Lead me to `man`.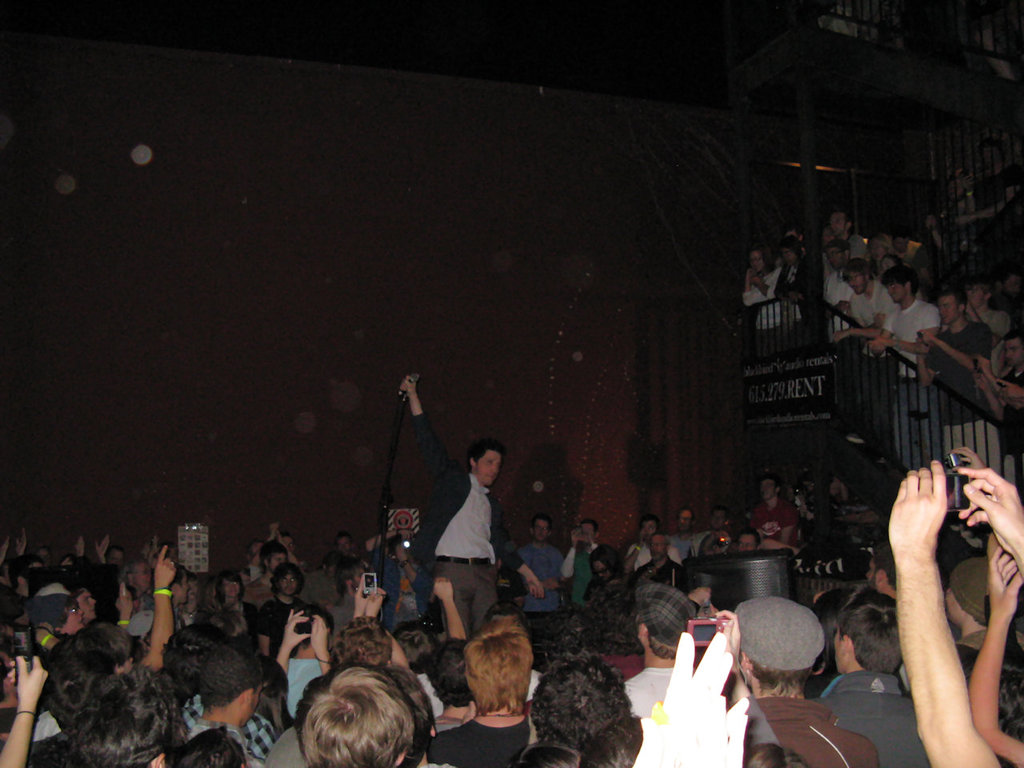
Lead to [61,542,175,682].
